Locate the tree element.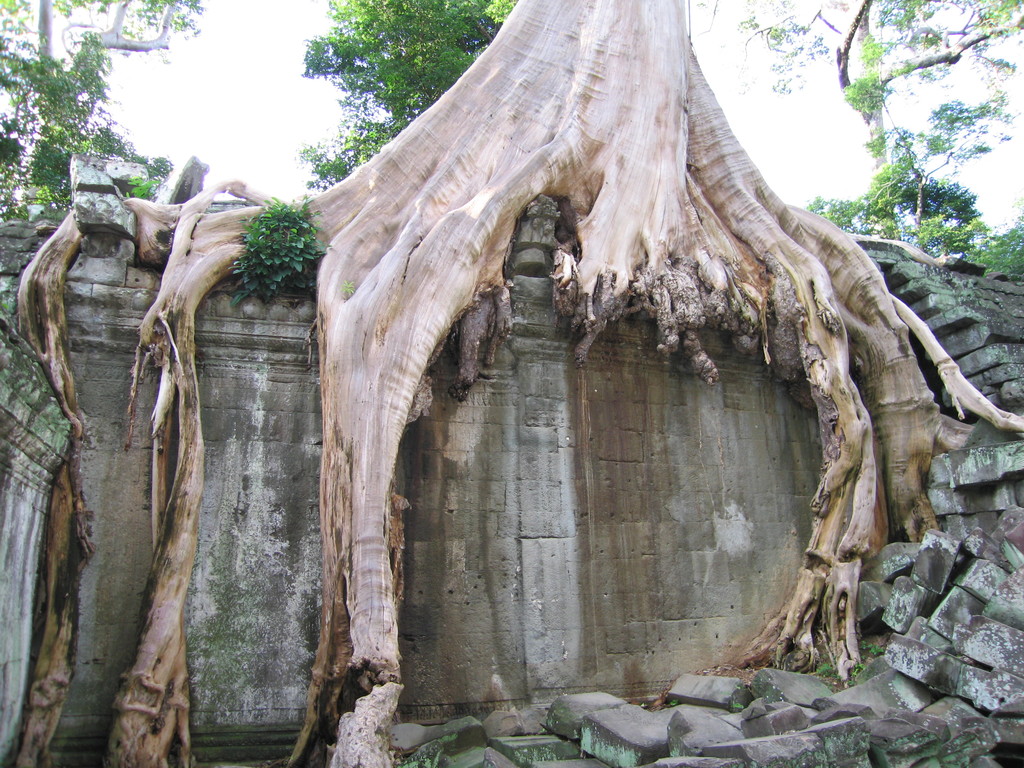
Element bbox: 0,0,223,230.
